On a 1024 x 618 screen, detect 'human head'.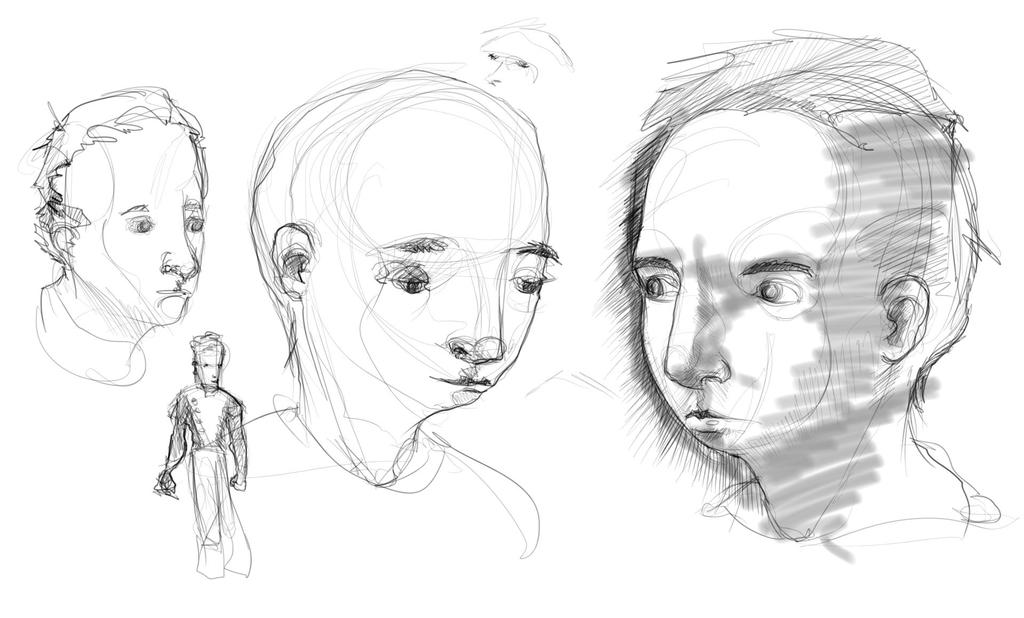
Rect(622, 30, 988, 461).
